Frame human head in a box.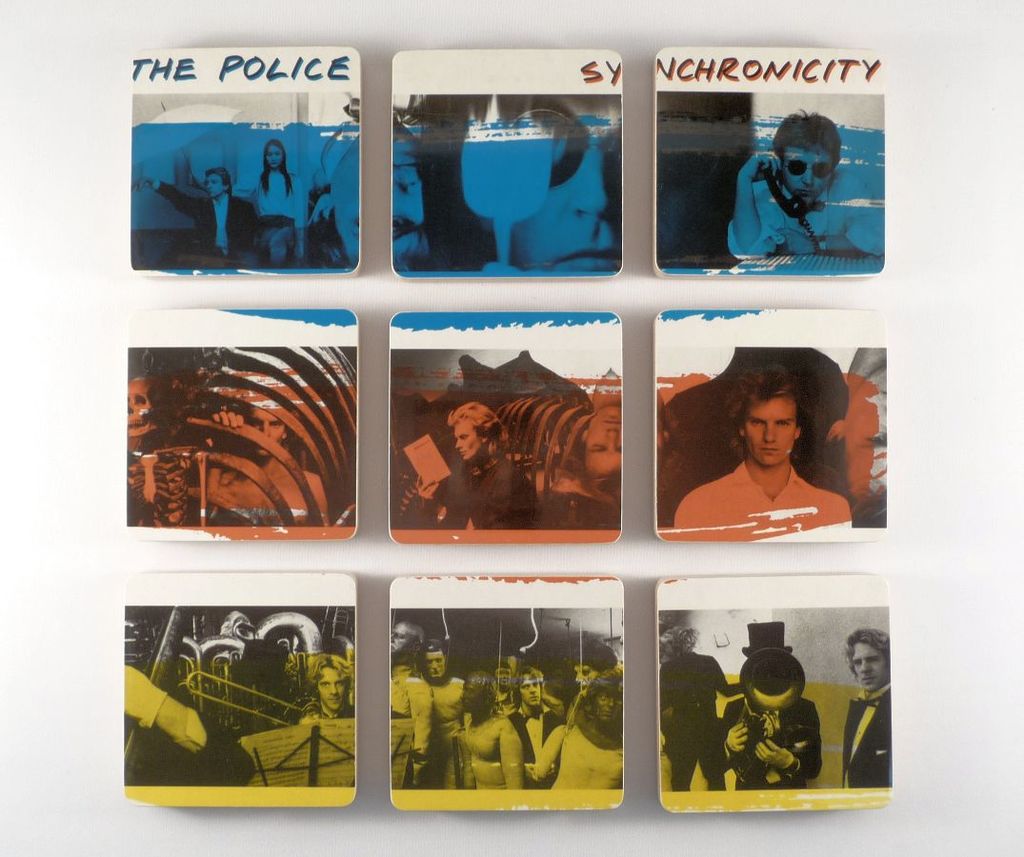
[left=454, top=404, right=498, bottom=464].
